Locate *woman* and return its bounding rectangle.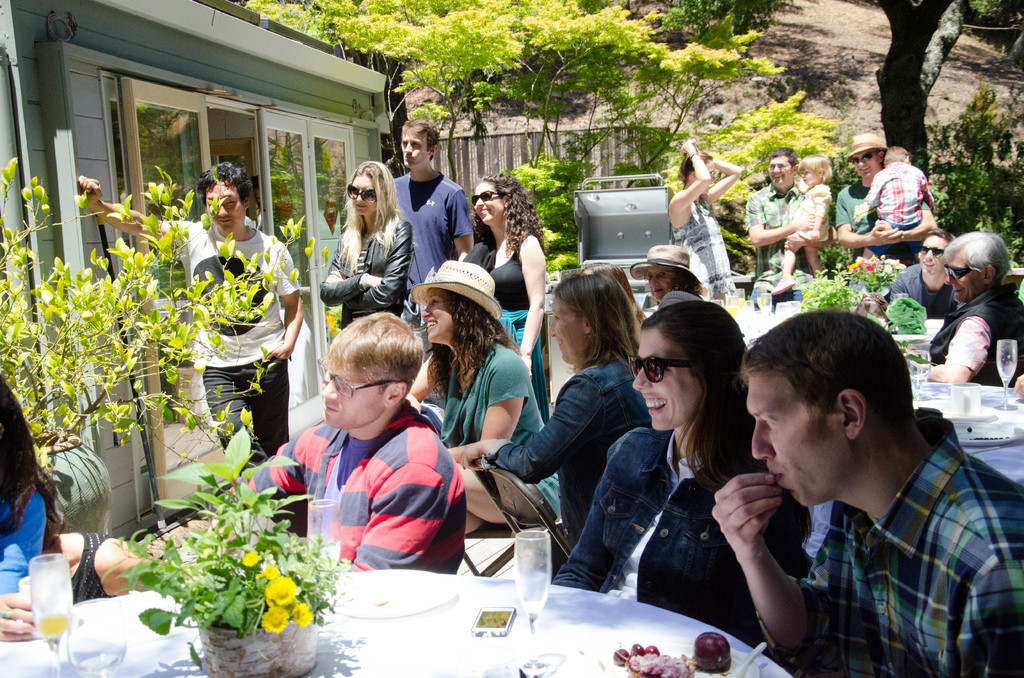
left=460, top=259, right=652, bottom=560.
